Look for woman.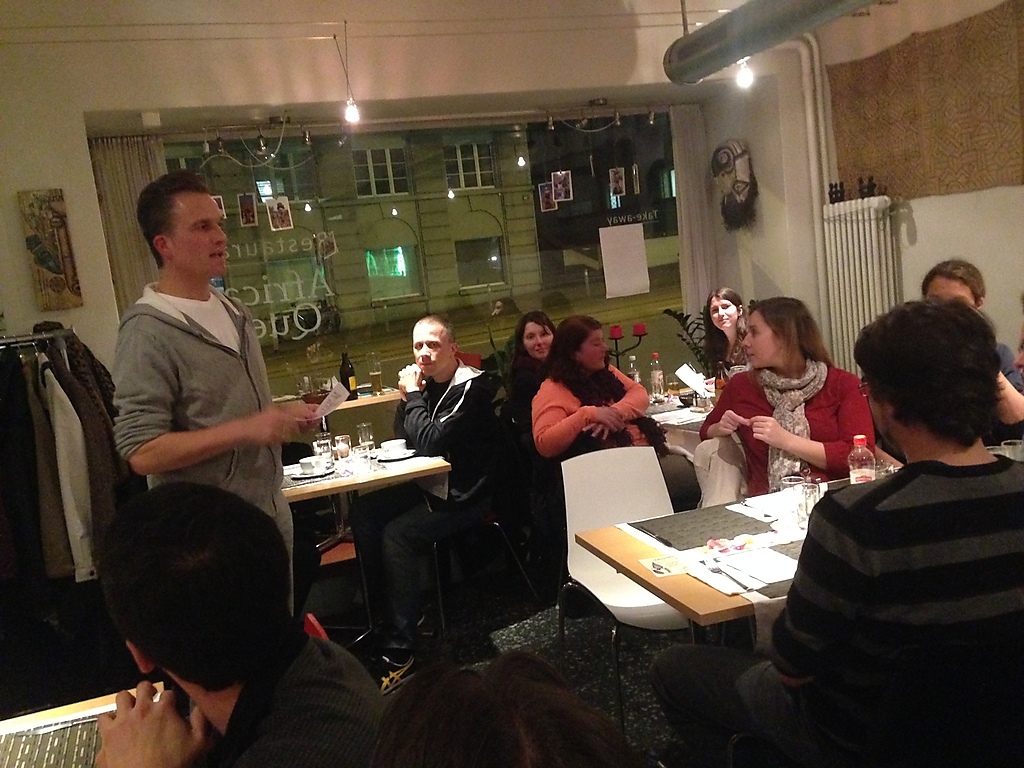
Found: bbox=(695, 300, 880, 658).
